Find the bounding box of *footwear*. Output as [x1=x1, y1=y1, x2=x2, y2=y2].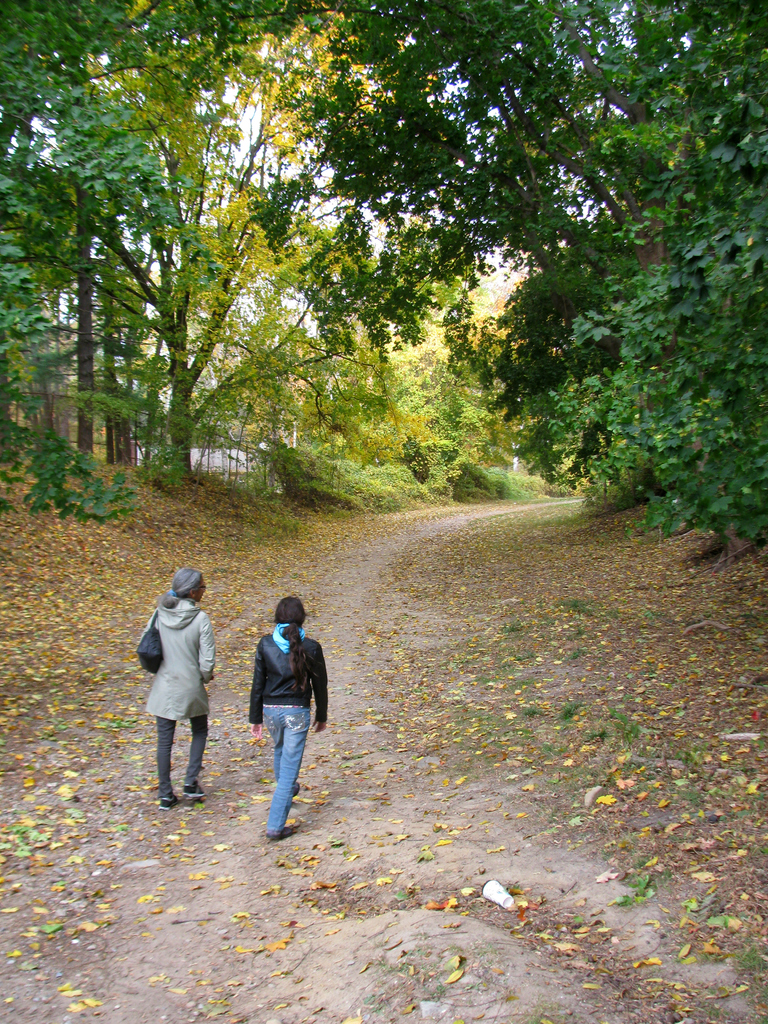
[x1=269, y1=835, x2=284, y2=848].
